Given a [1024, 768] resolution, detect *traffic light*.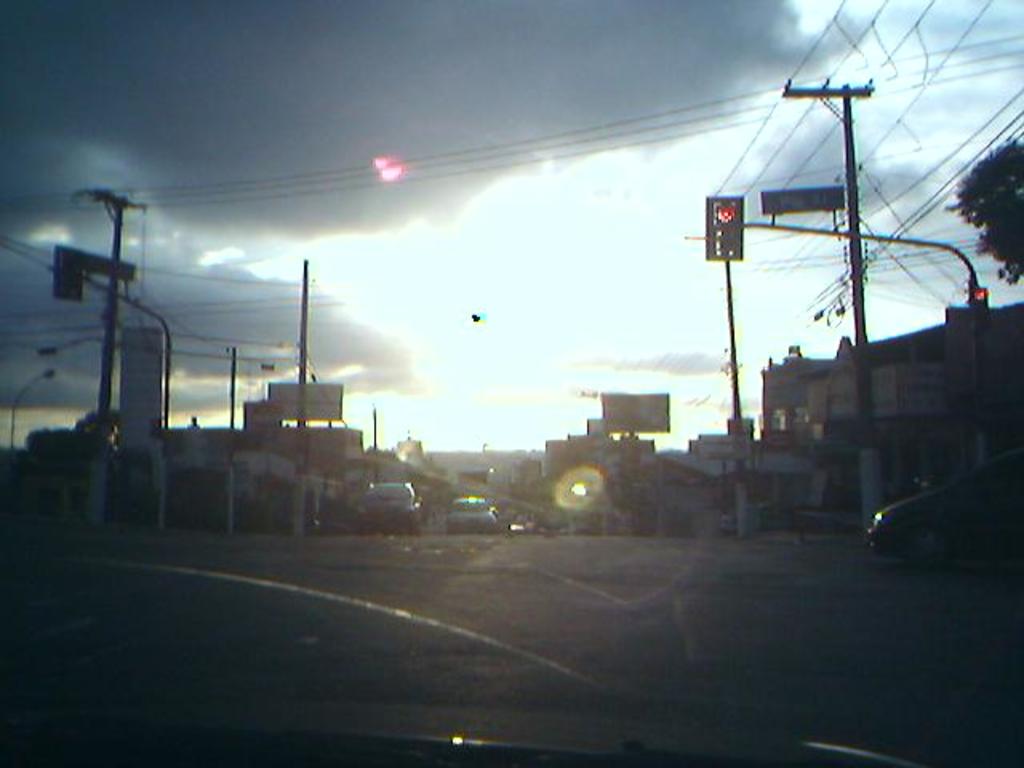
(966, 285, 989, 325).
